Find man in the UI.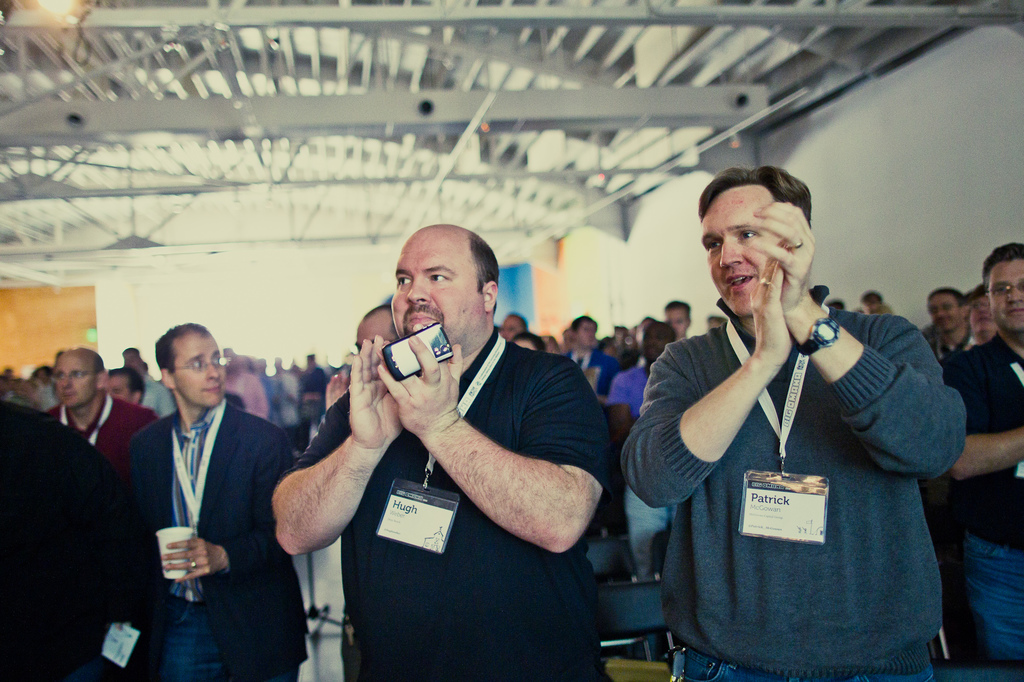
UI element at 926, 281, 967, 362.
